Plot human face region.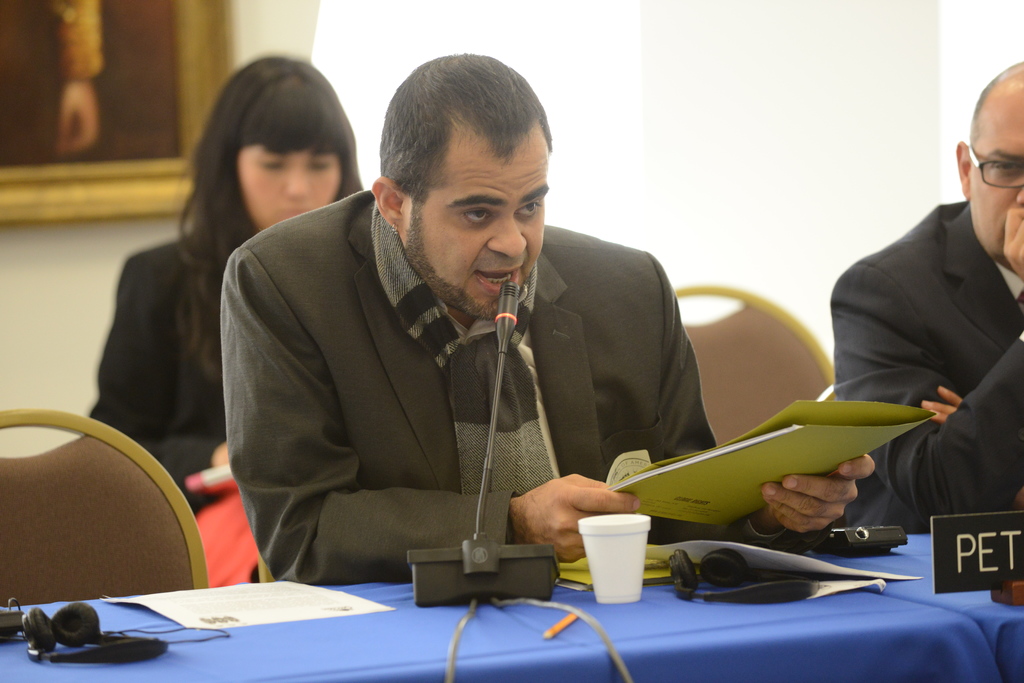
Plotted at 966 96 1023 261.
